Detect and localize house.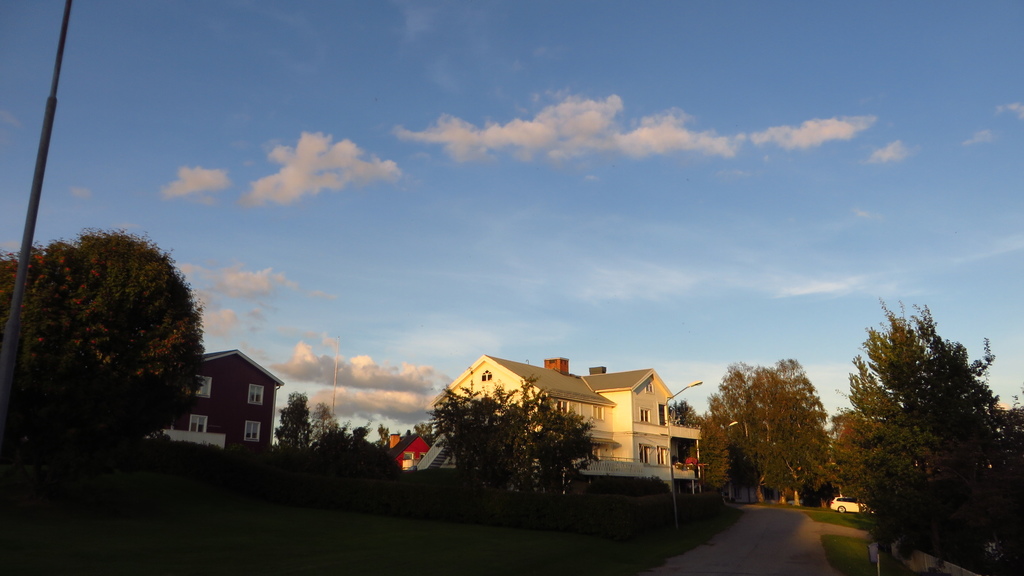
Localized at <box>154,337,276,456</box>.
